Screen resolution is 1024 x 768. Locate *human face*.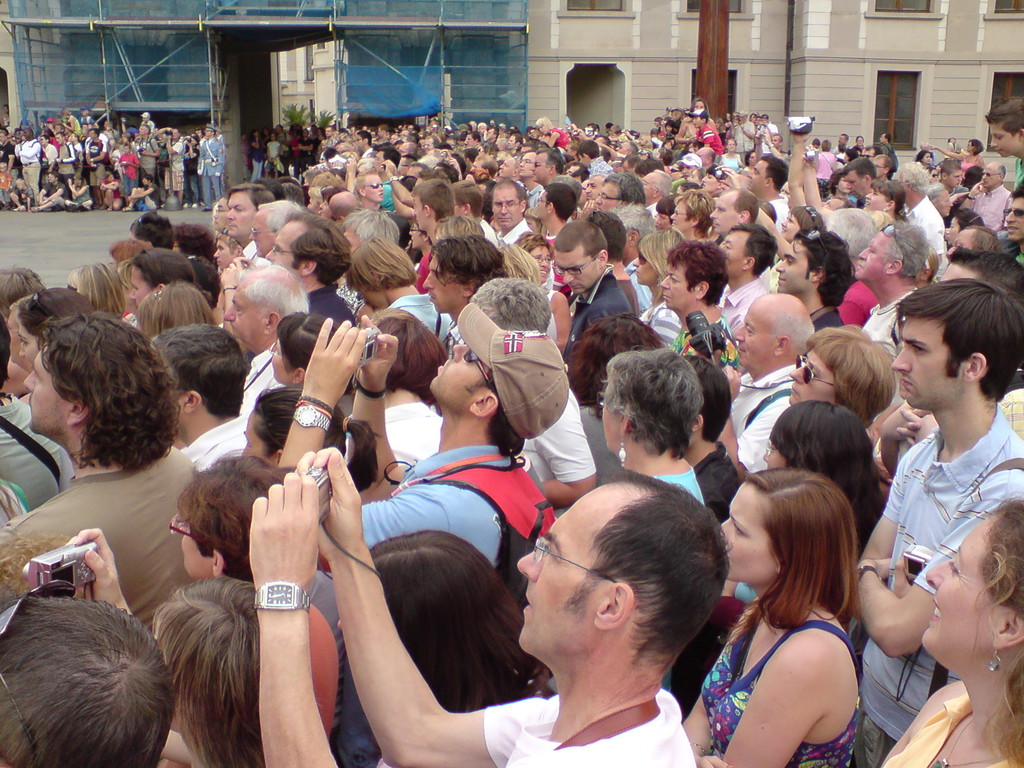
region(984, 164, 994, 186).
